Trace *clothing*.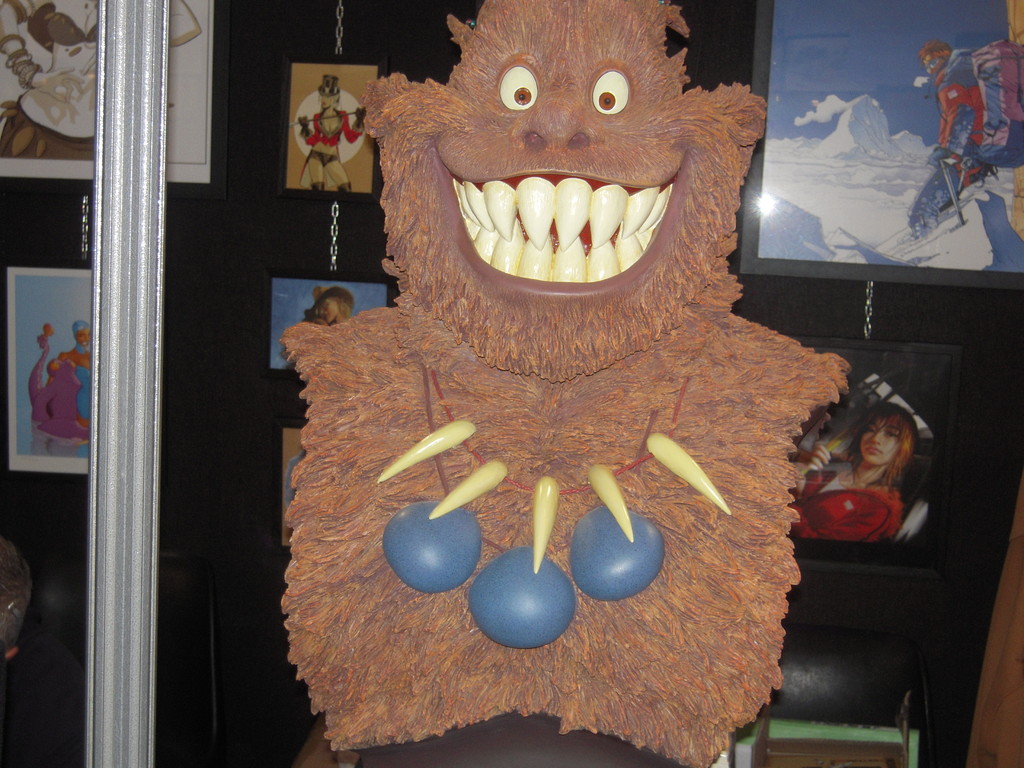
Traced to [x1=72, y1=362, x2=92, y2=456].
